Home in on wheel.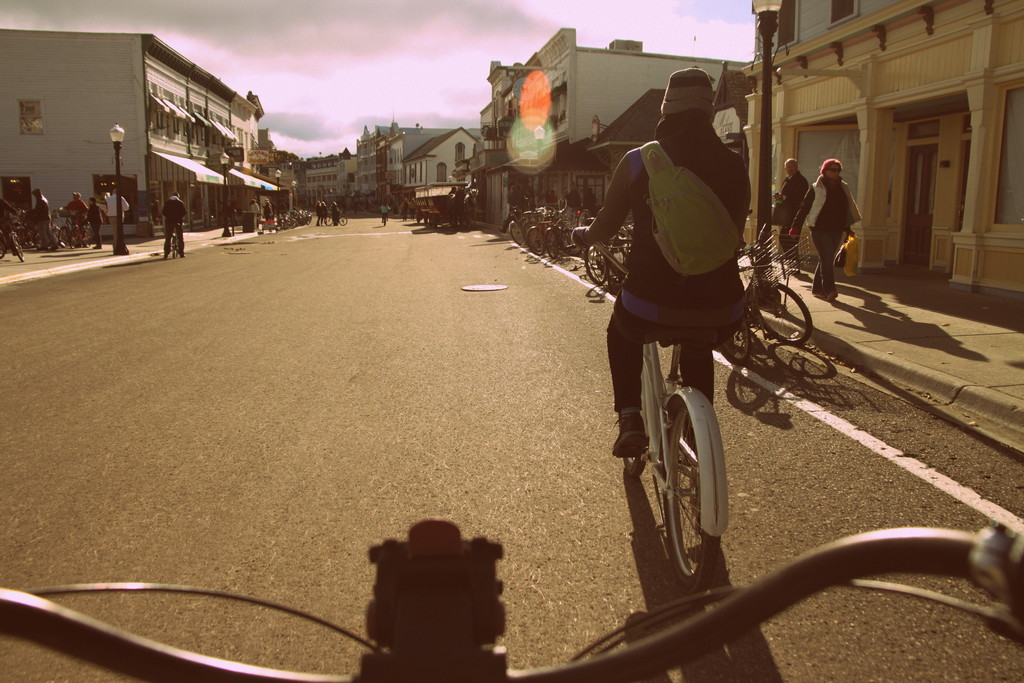
Homed in at locate(582, 243, 610, 283).
